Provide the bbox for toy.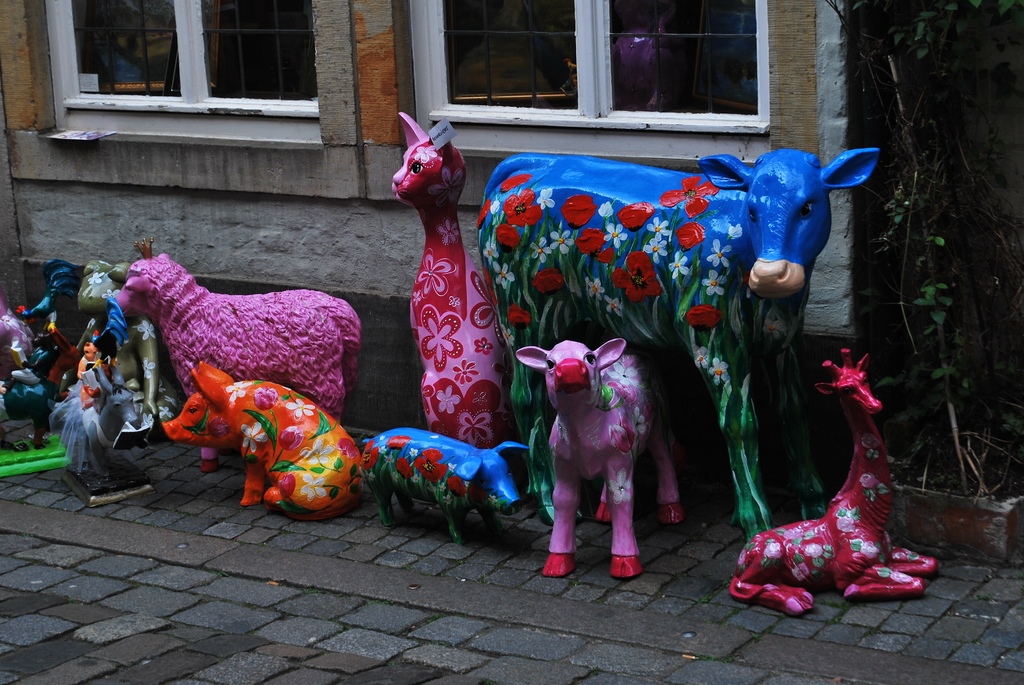
bbox=[111, 237, 364, 475].
